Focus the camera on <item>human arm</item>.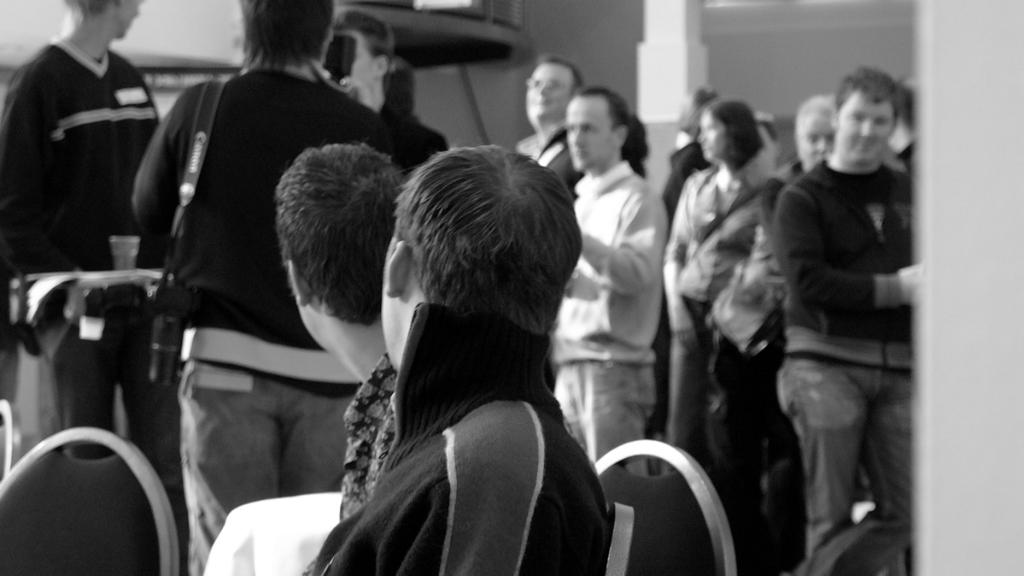
Focus region: region(663, 187, 701, 349).
